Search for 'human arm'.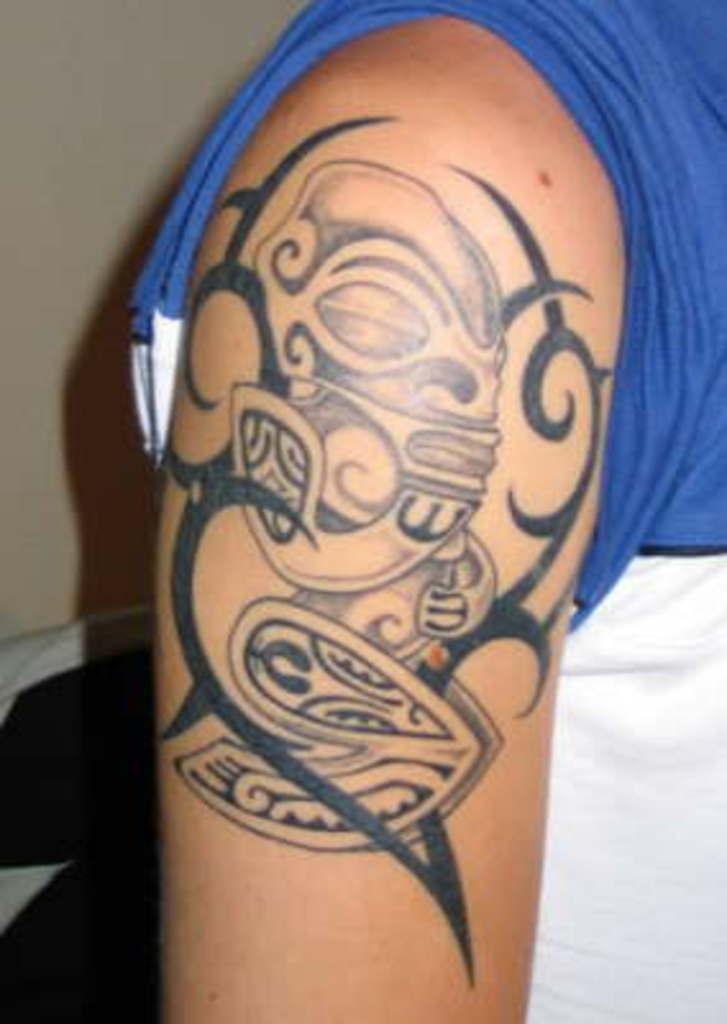
Found at x1=151 y1=8 x2=627 y2=1021.
